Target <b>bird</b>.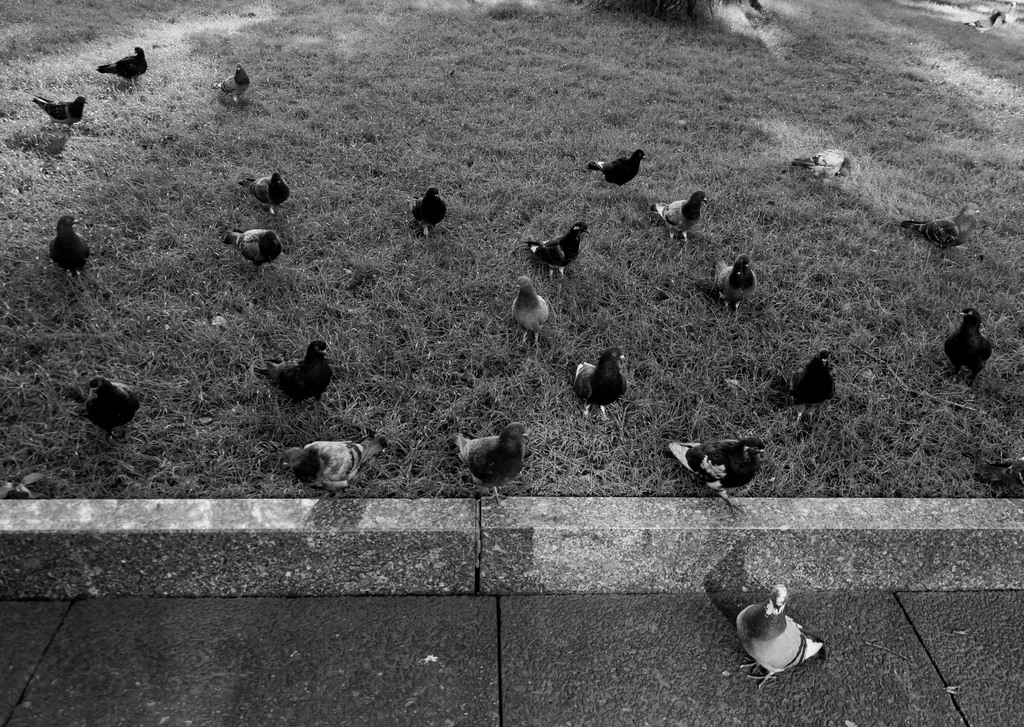
Target region: [left=894, top=199, right=980, bottom=258].
